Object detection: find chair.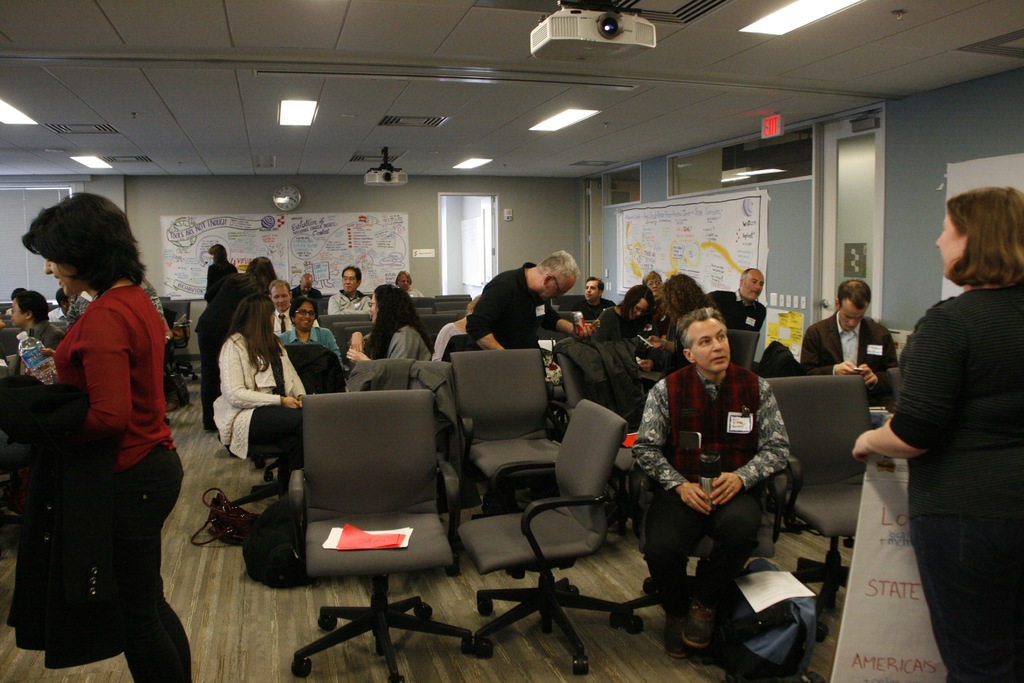
x1=284, y1=390, x2=472, y2=682.
